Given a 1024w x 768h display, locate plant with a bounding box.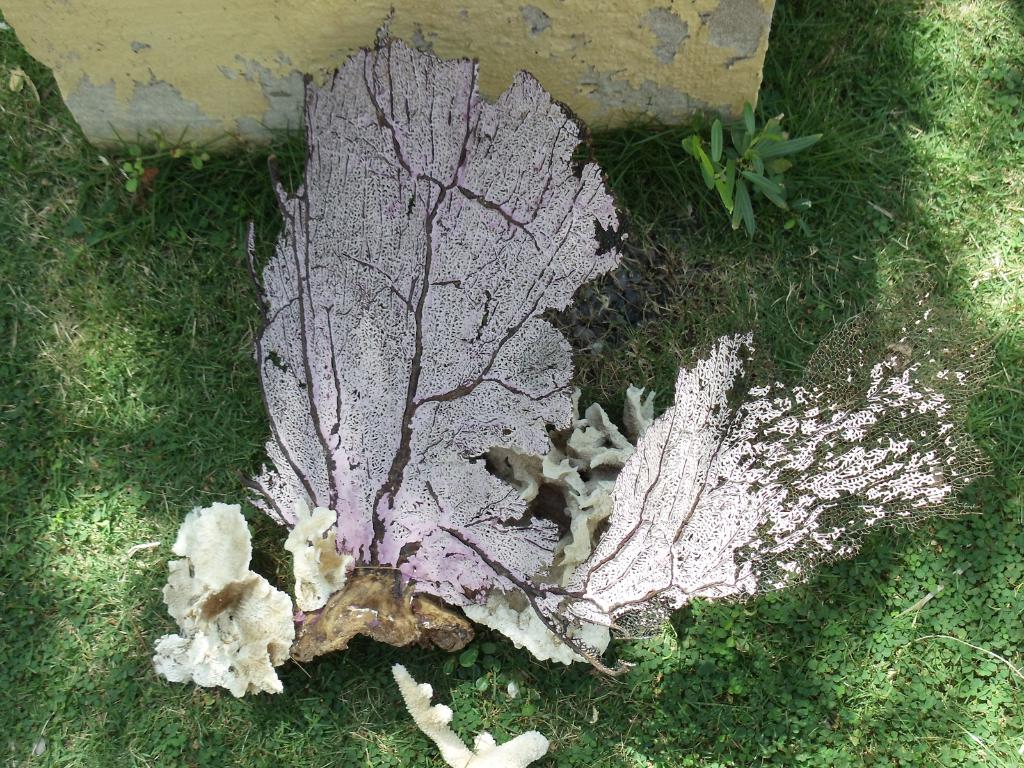
Located: {"x1": 668, "y1": 99, "x2": 805, "y2": 236}.
